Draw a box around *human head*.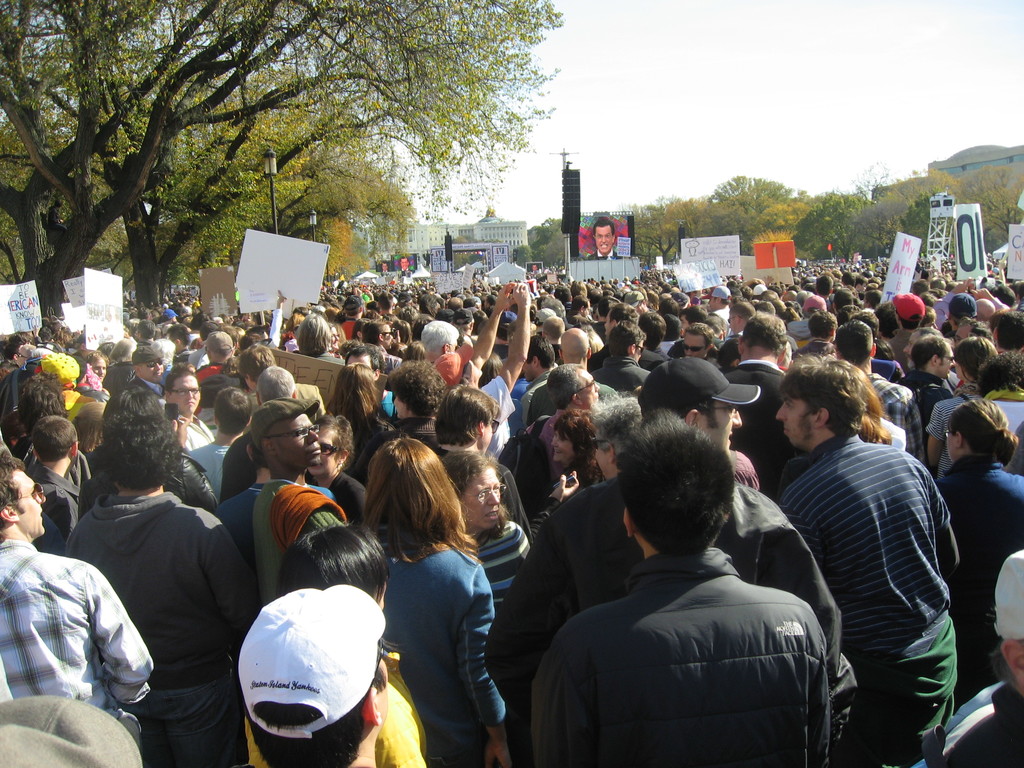
[x1=159, y1=364, x2=201, y2=413].
